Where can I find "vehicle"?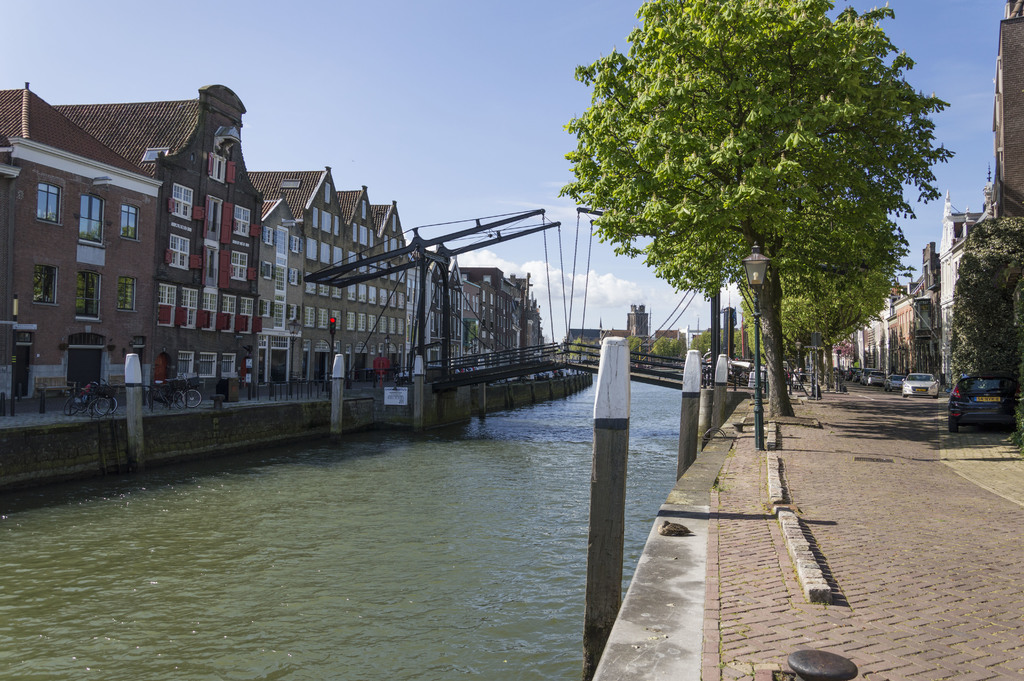
You can find it at [863, 371, 886, 388].
